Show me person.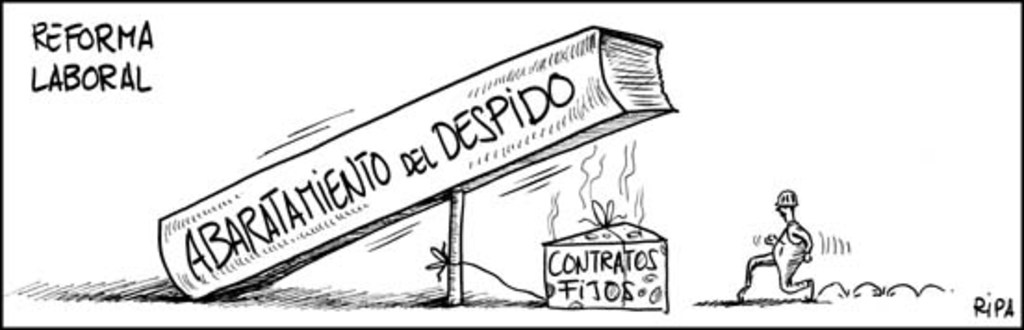
person is here: x1=738, y1=191, x2=818, y2=297.
